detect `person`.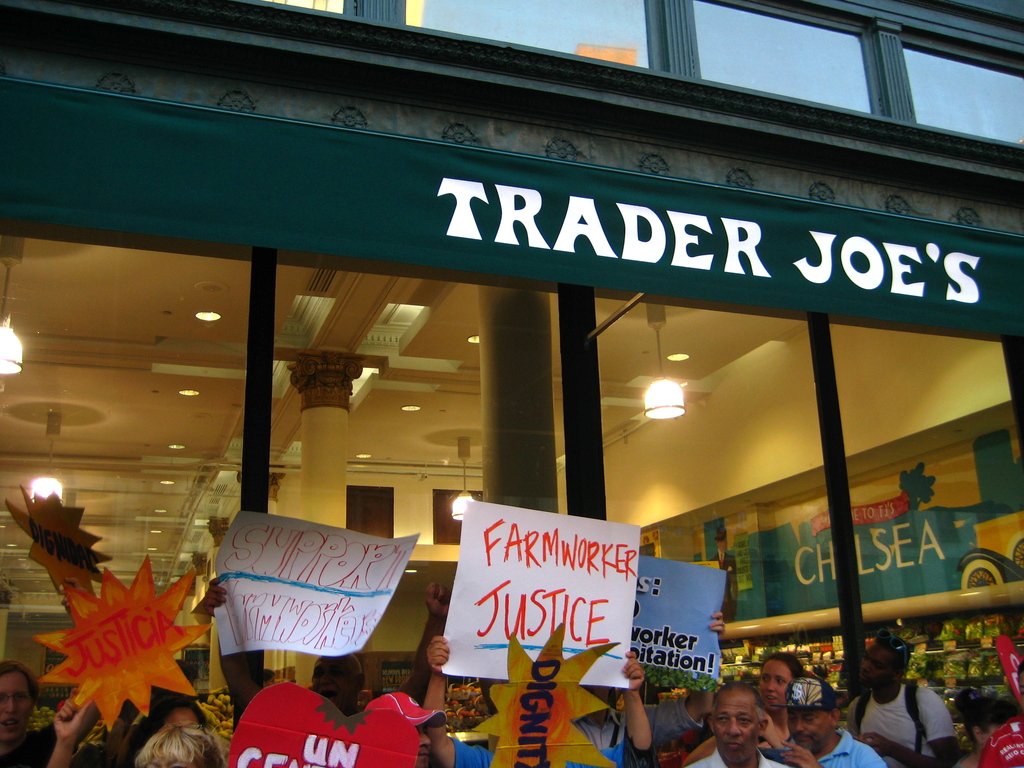
Detected at bbox=[131, 726, 235, 767].
